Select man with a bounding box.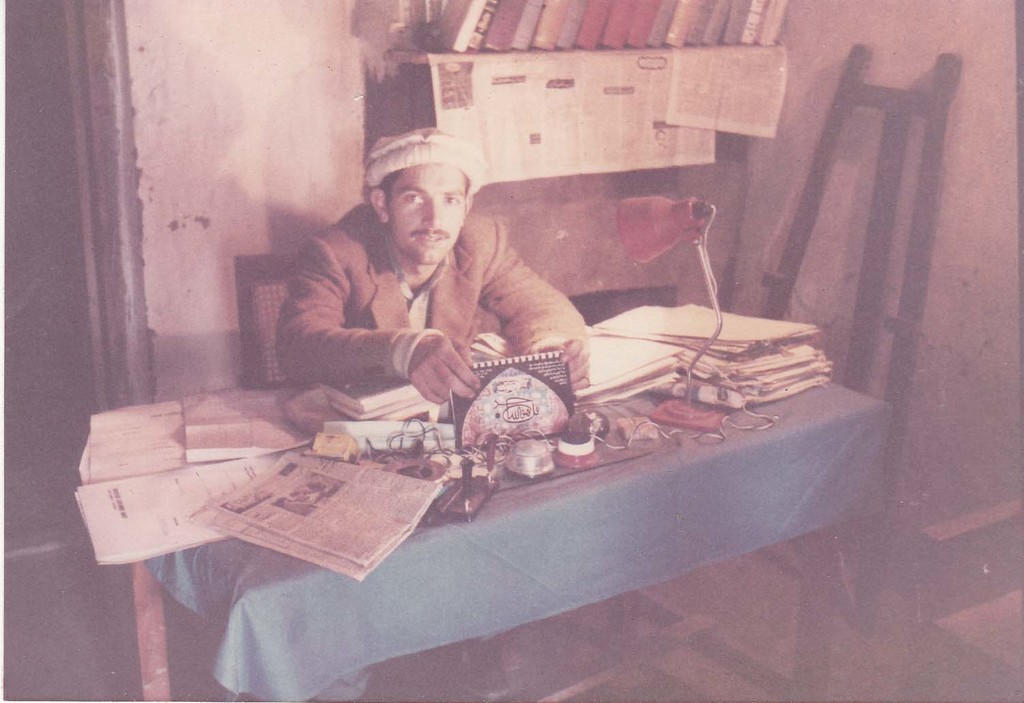
locate(244, 157, 601, 430).
